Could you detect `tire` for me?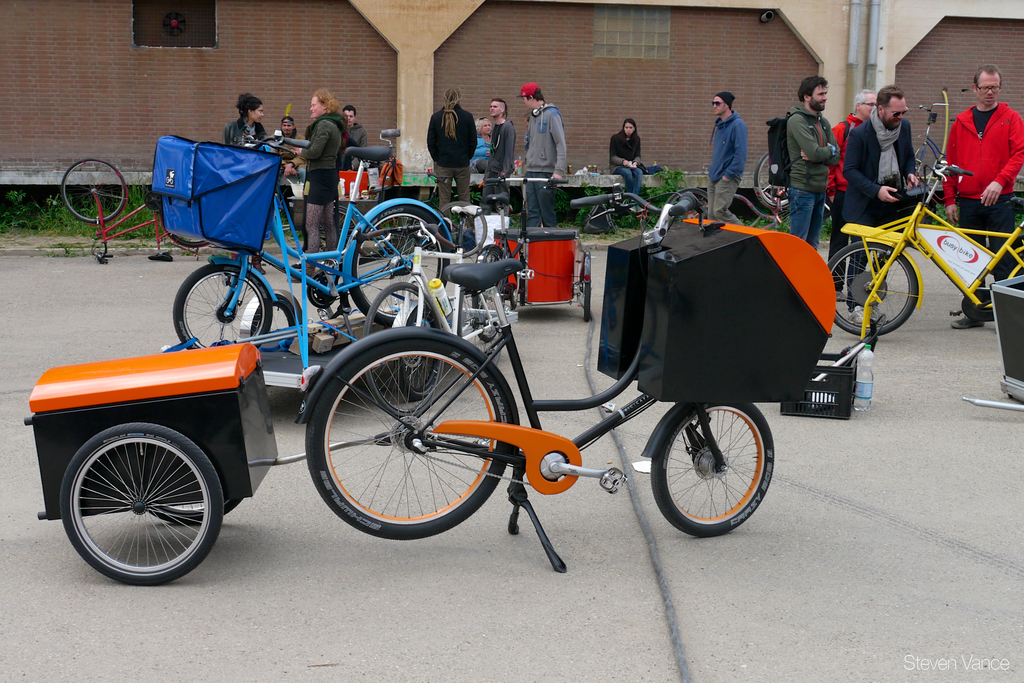
Detection result: <region>582, 282, 592, 325</region>.
